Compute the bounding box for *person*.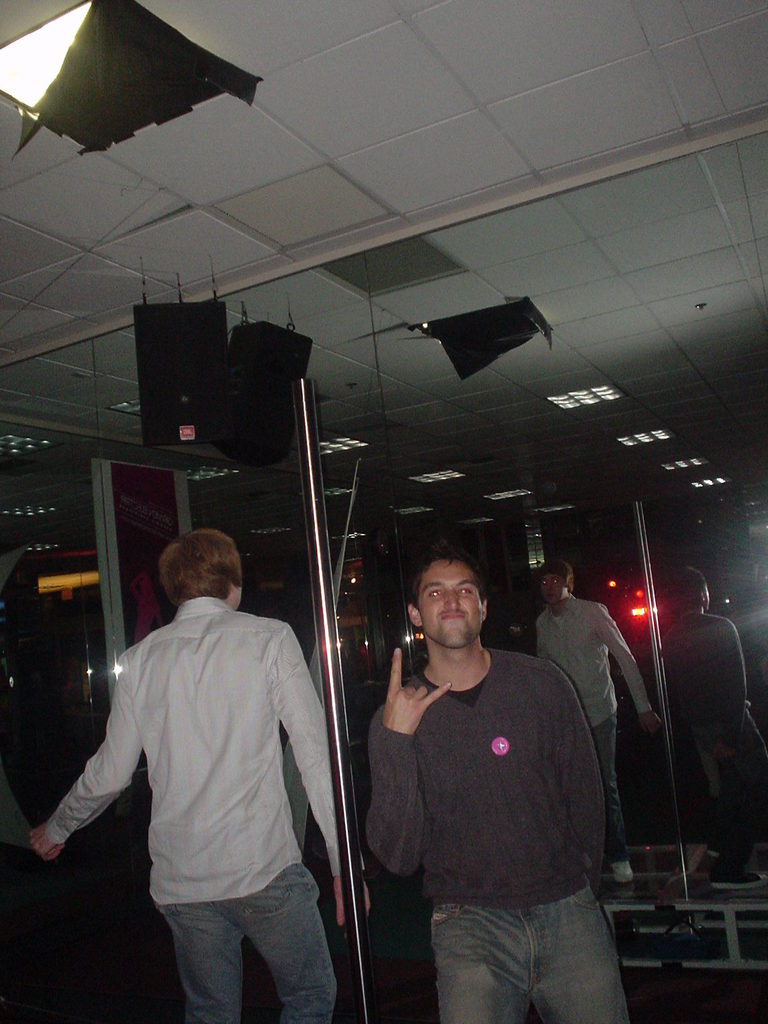
crop(532, 563, 660, 884).
